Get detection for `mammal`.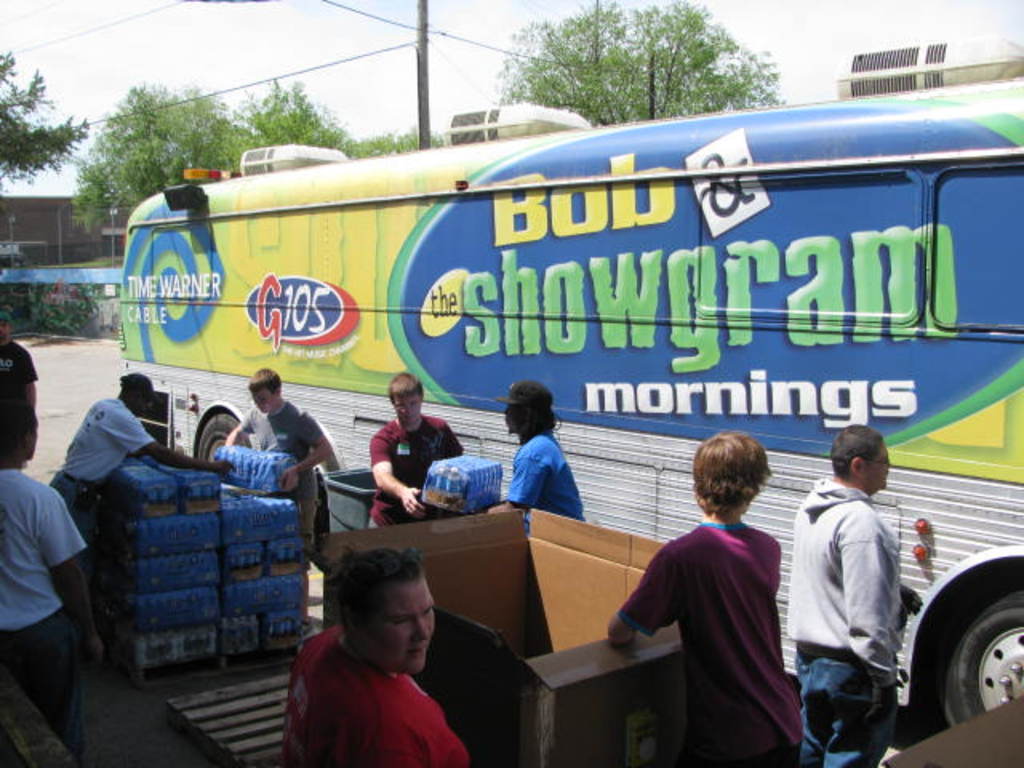
Detection: rect(226, 365, 336, 622).
